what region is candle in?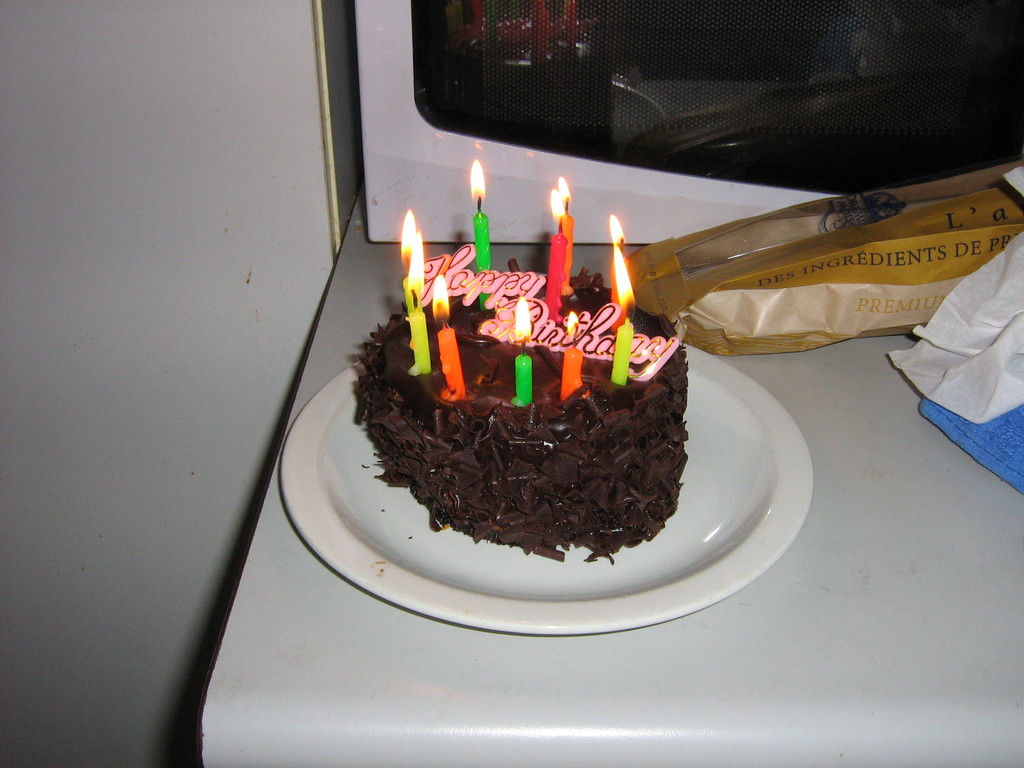
pyautogui.locateOnScreen(412, 286, 428, 375).
